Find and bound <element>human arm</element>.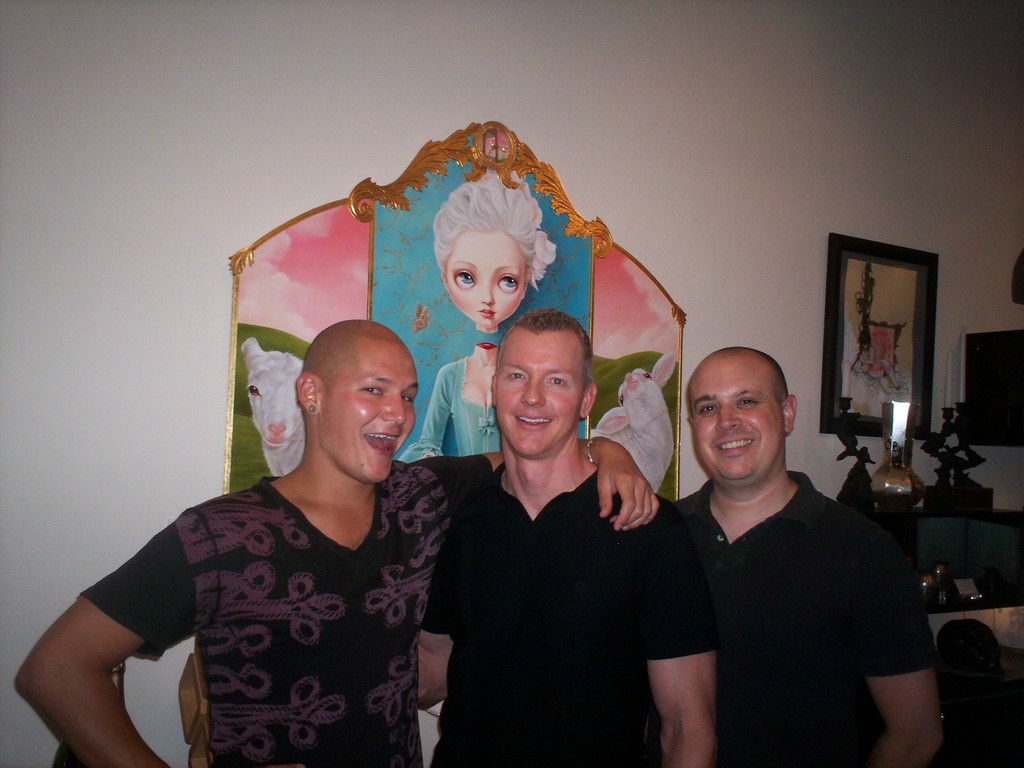
Bound: BBox(53, 534, 191, 759).
